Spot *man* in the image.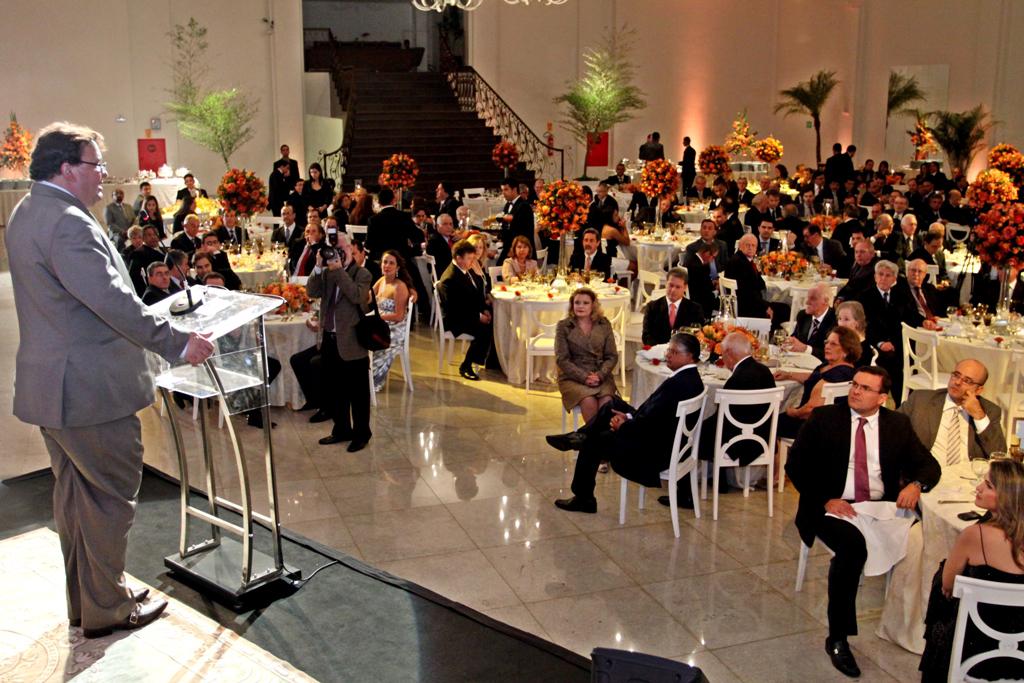
*man* found at 634, 132, 663, 160.
